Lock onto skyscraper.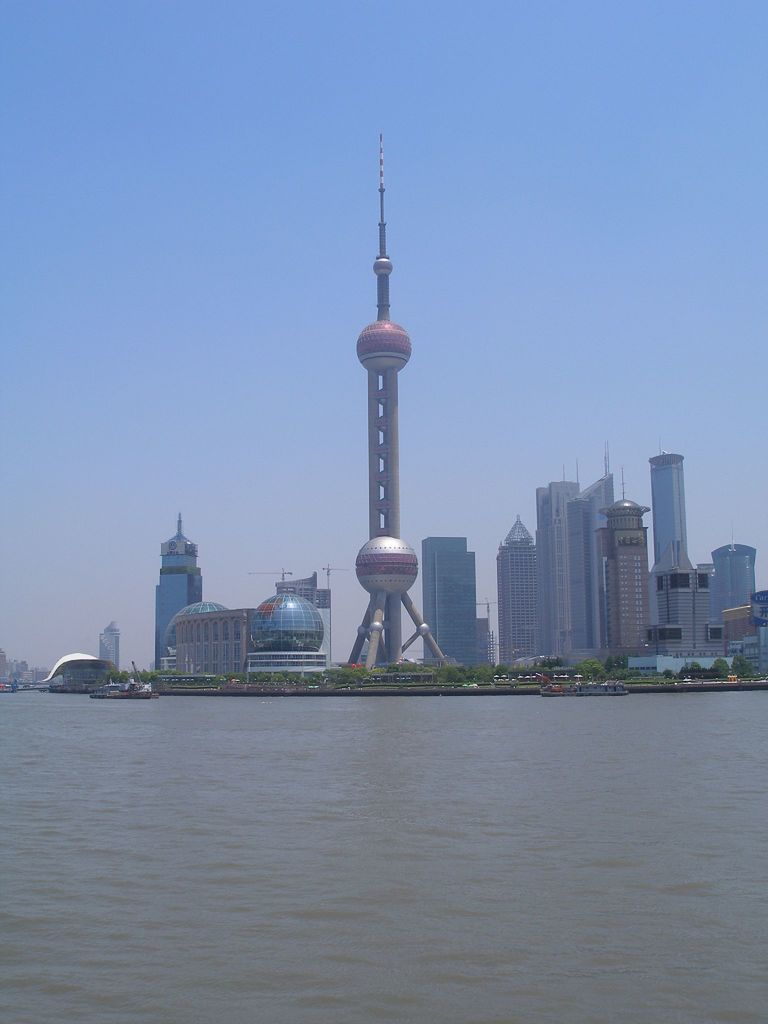
Locked: pyautogui.locateOnScreen(495, 518, 544, 661).
